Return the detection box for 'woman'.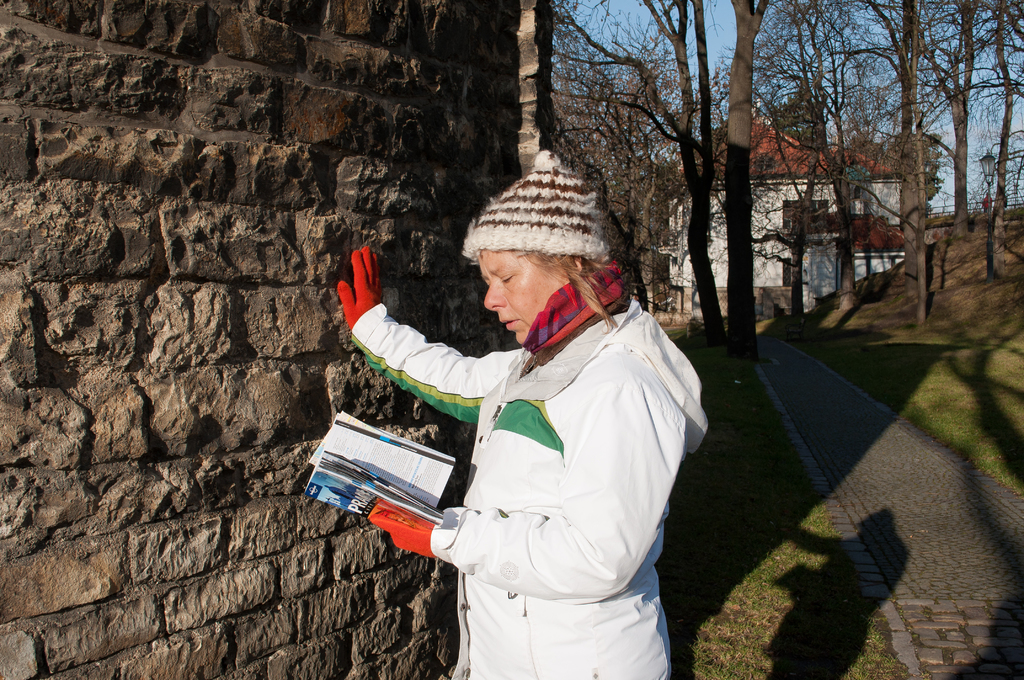
[355,174,711,679].
